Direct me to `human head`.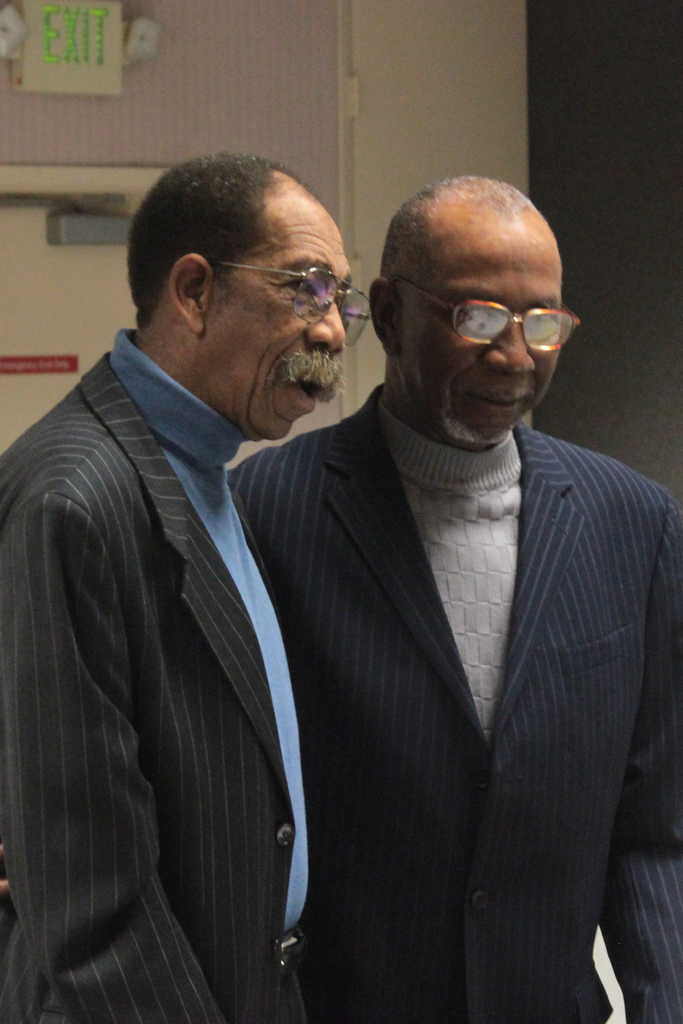
Direction: {"left": 122, "top": 153, "right": 351, "bottom": 444}.
